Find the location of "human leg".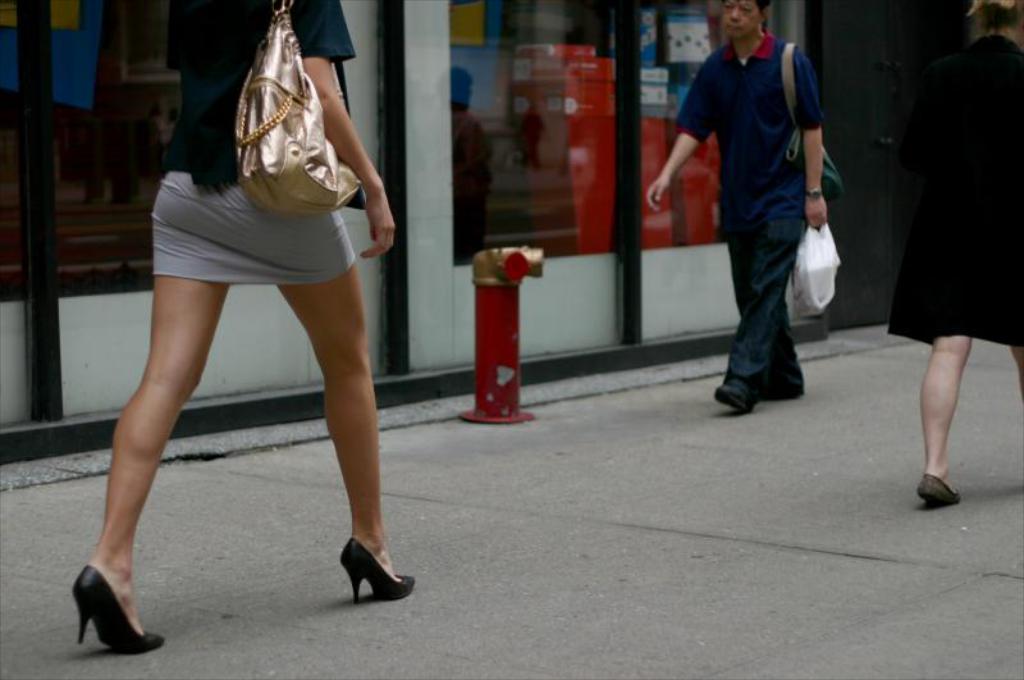
Location: crop(714, 207, 803, 409).
